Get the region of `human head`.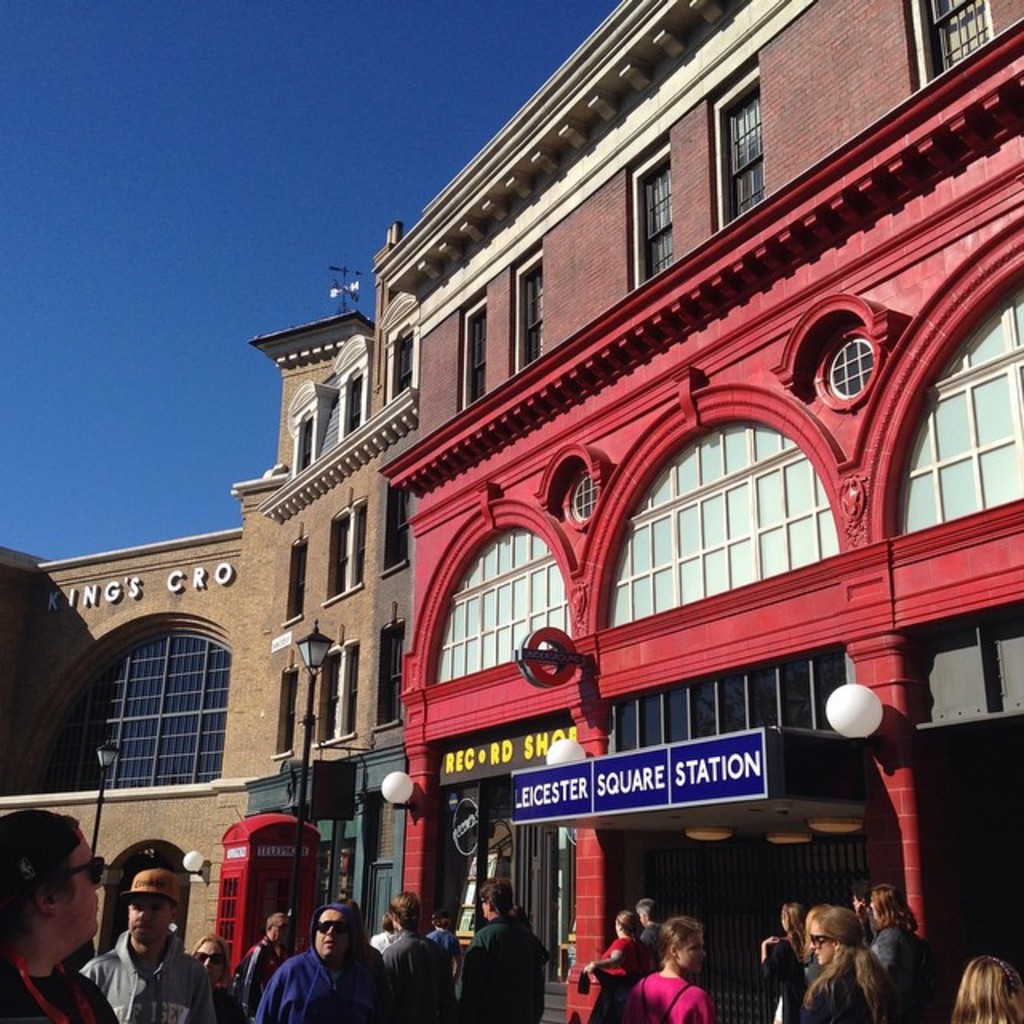
478,880,514,918.
